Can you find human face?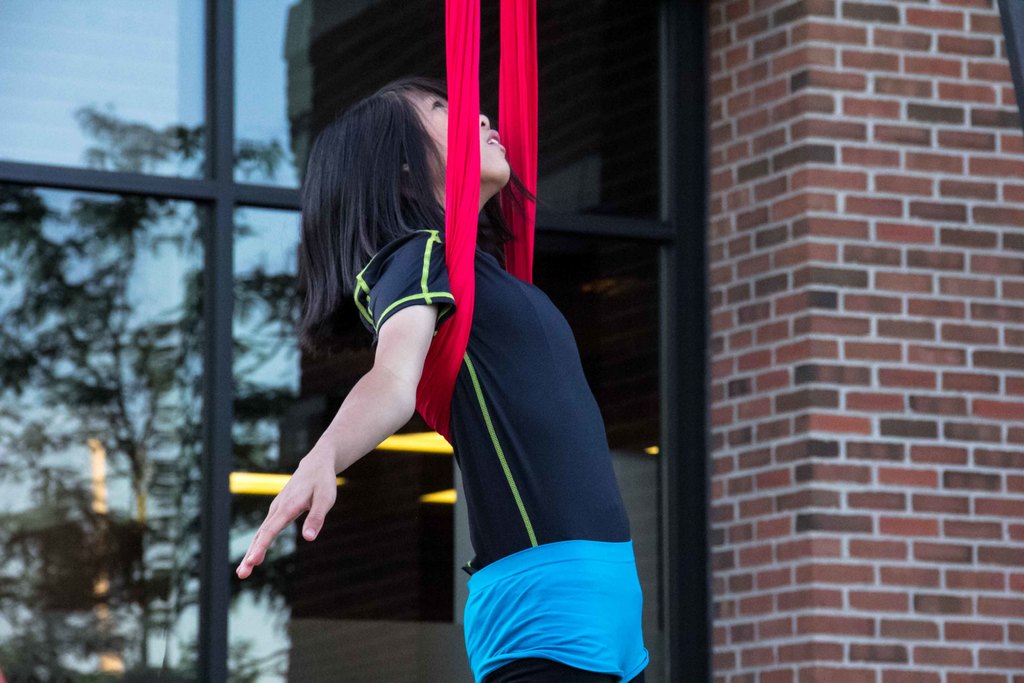
Yes, bounding box: select_region(400, 90, 508, 178).
